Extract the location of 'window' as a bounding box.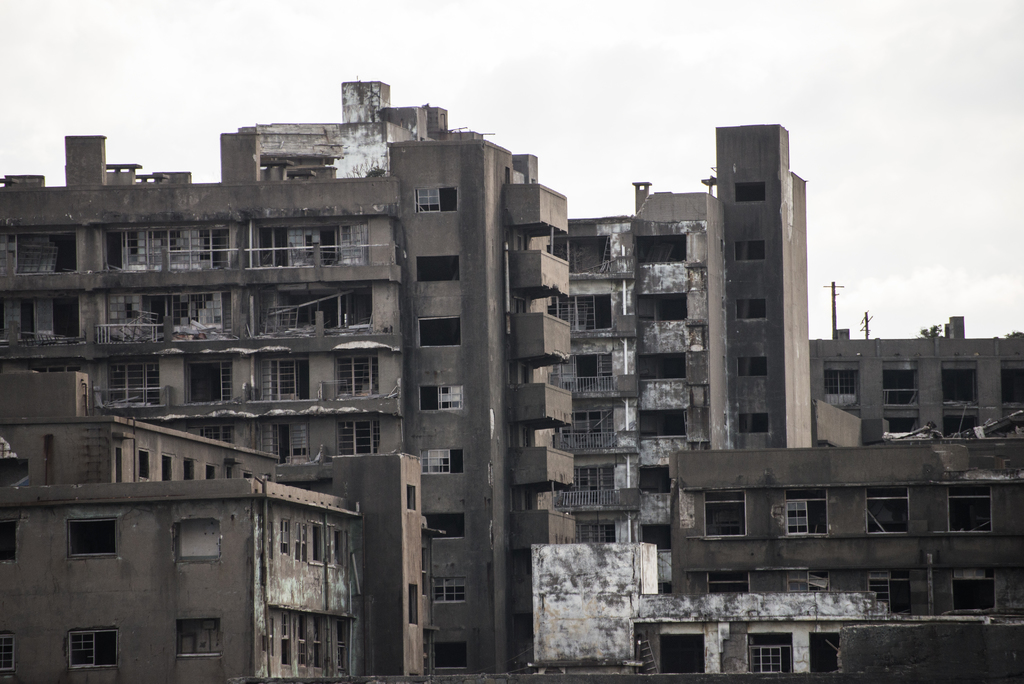
bbox=[426, 510, 465, 539].
